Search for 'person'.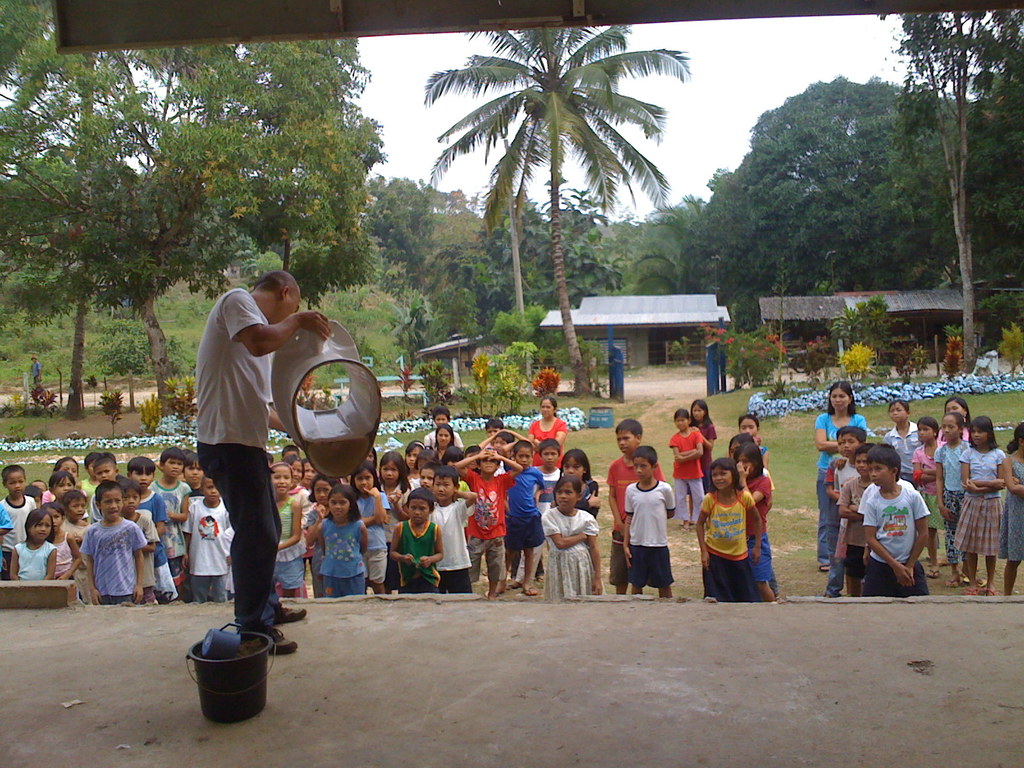
Found at pyautogui.locateOnScreen(129, 452, 175, 604).
